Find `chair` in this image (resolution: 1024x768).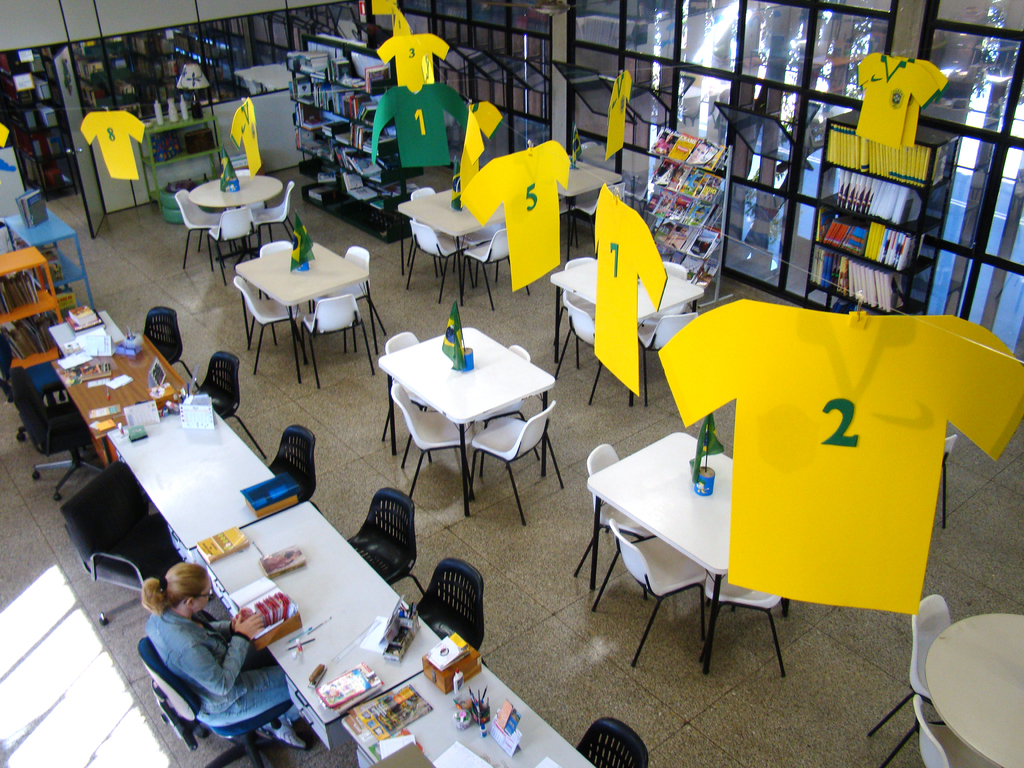
234, 270, 298, 369.
